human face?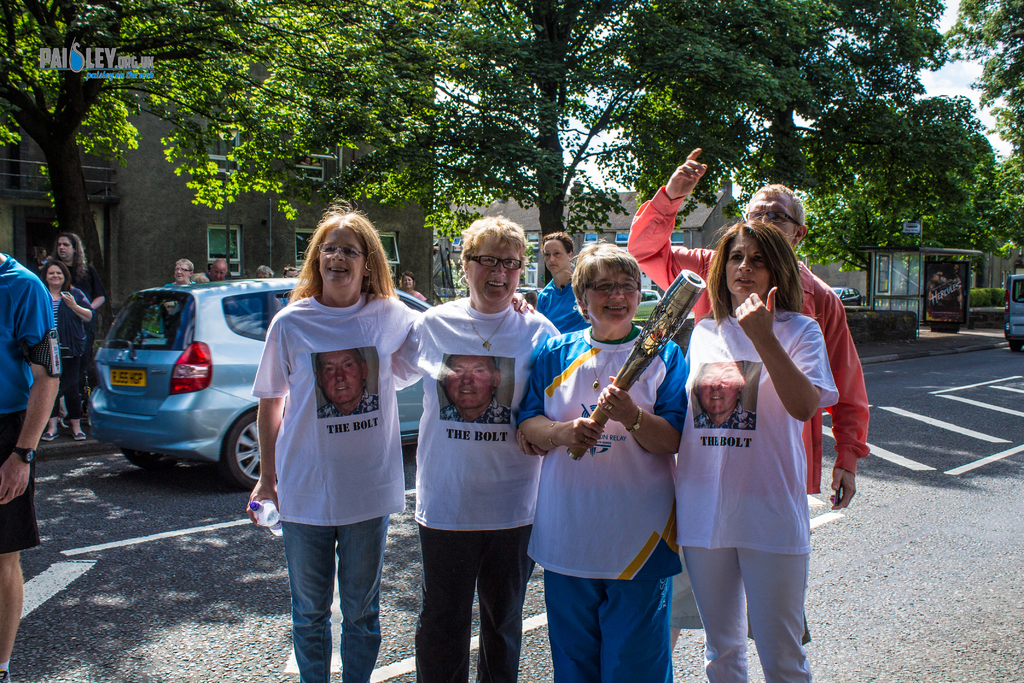
BBox(58, 237, 75, 258)
